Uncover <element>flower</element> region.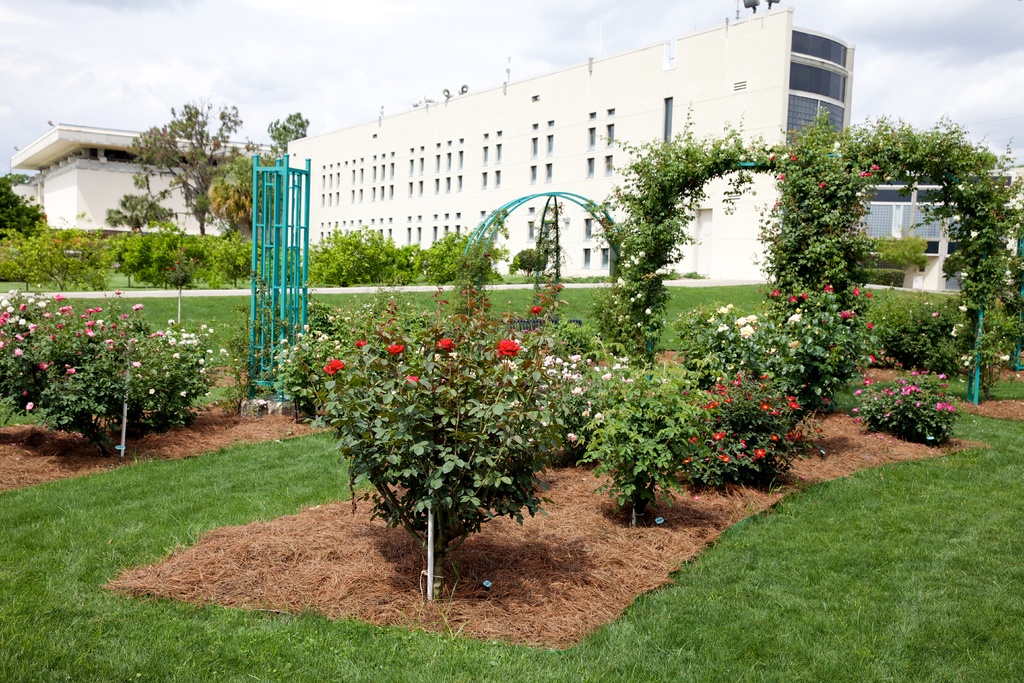
Uncovered: detection(116, 329, 125, 337).
